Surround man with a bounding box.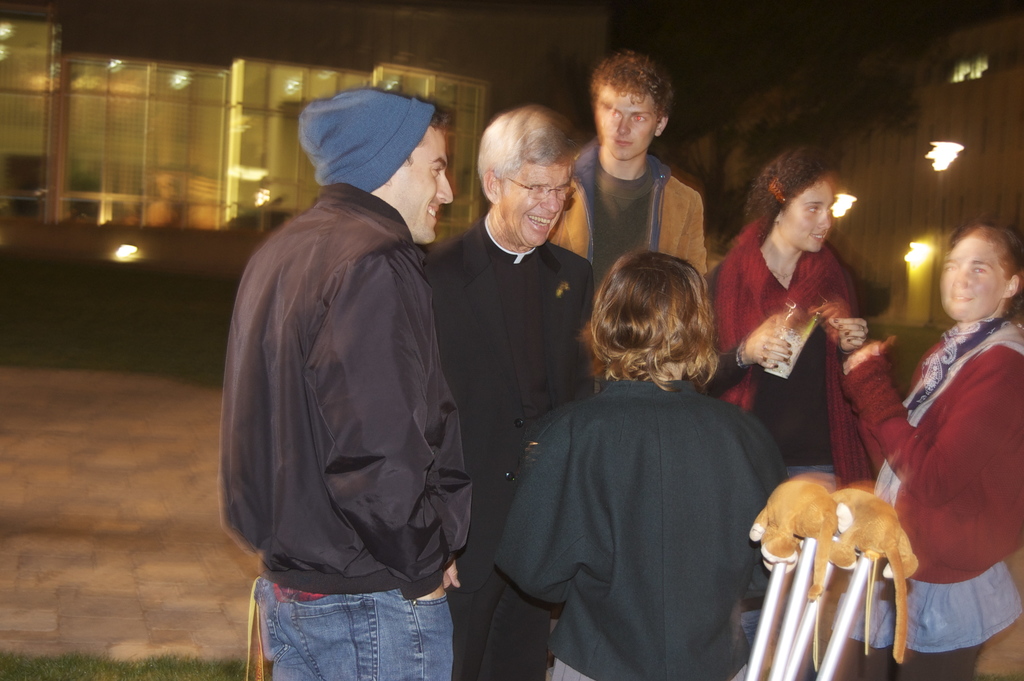
pyautogui.locateOnScreen(414, 106, 645, 660).
